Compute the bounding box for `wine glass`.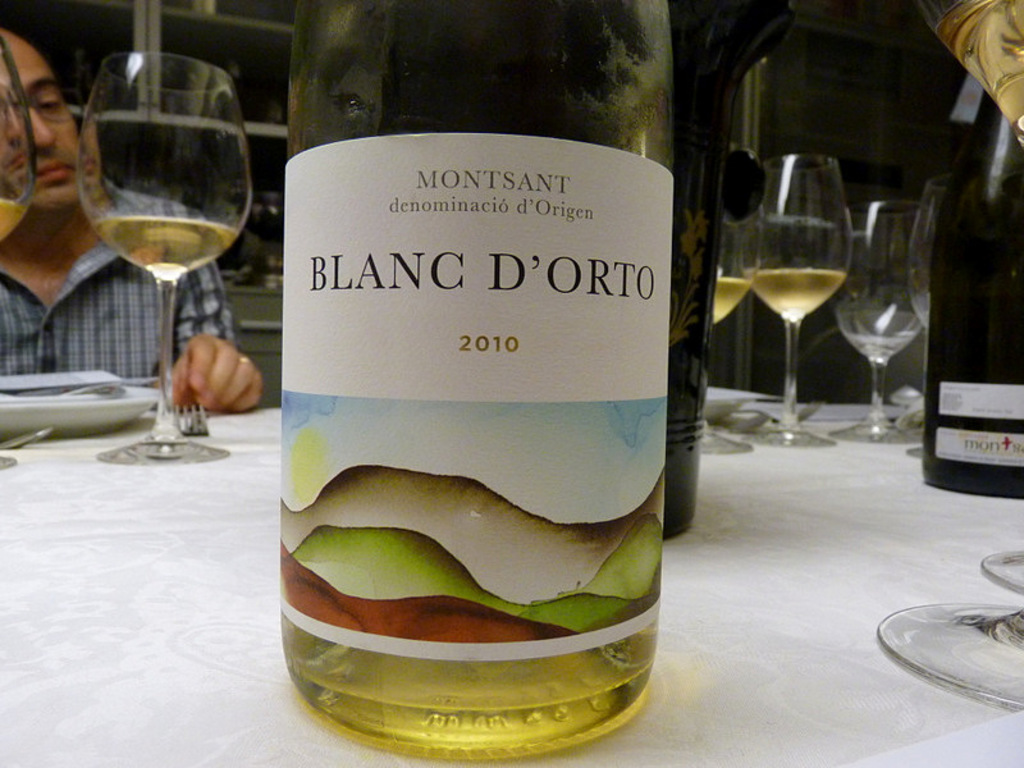
858:193:929:390.
